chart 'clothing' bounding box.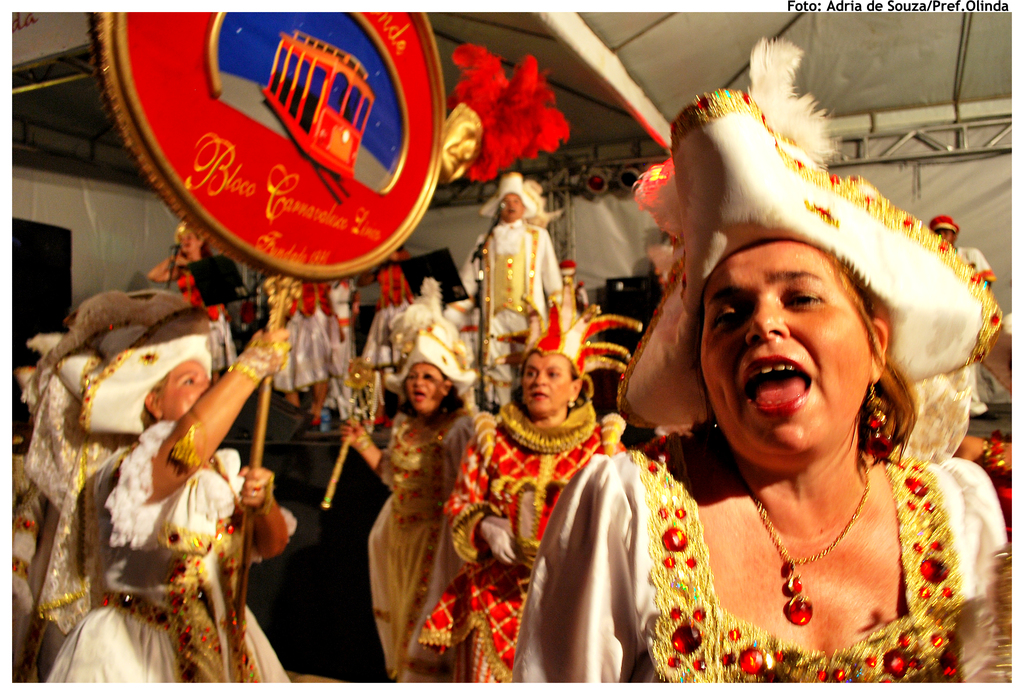
Charted: select_region(362, 407, 465, 694).
